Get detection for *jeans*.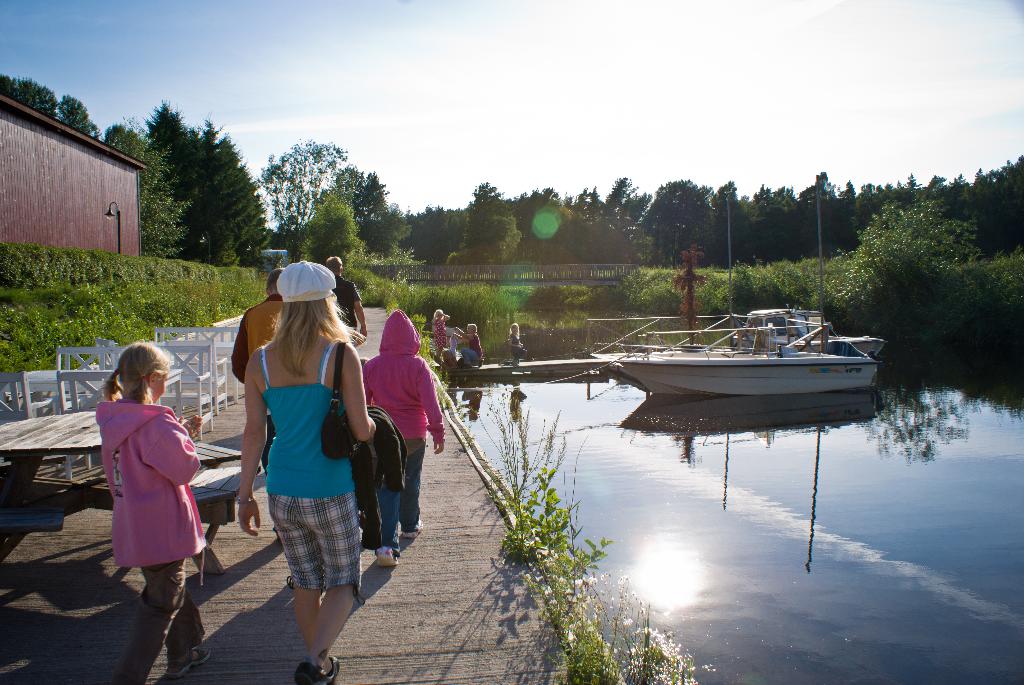
Detection: pyautogui.locateOnScreen(372, 442, 424, 553).
